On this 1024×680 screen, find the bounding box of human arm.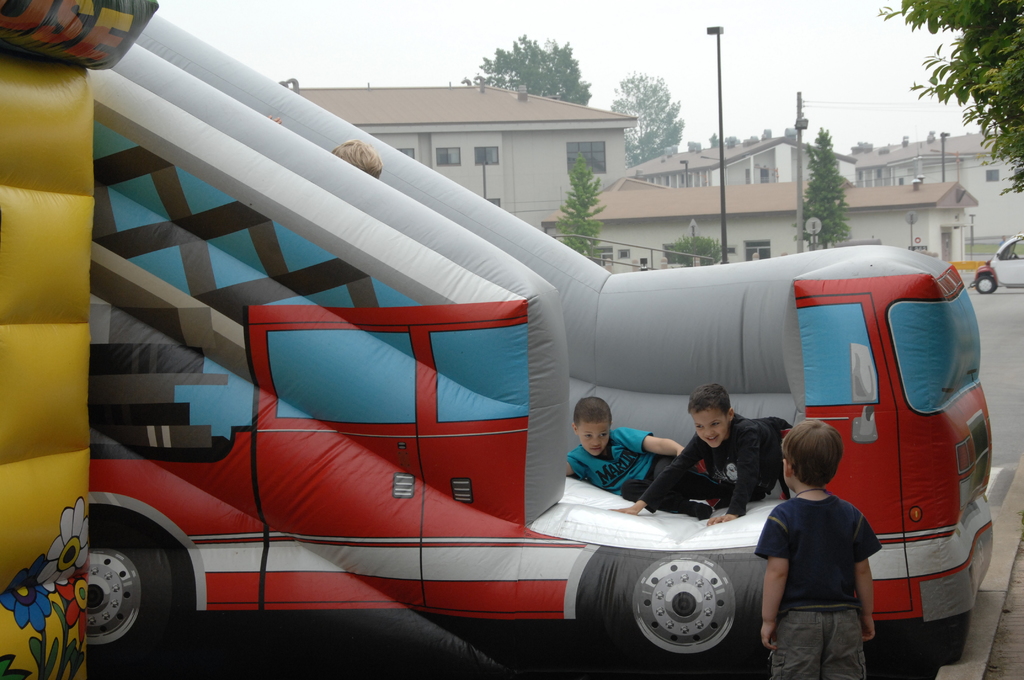
Bounding box: [left=705, top=430, right=762, bottom=526].
